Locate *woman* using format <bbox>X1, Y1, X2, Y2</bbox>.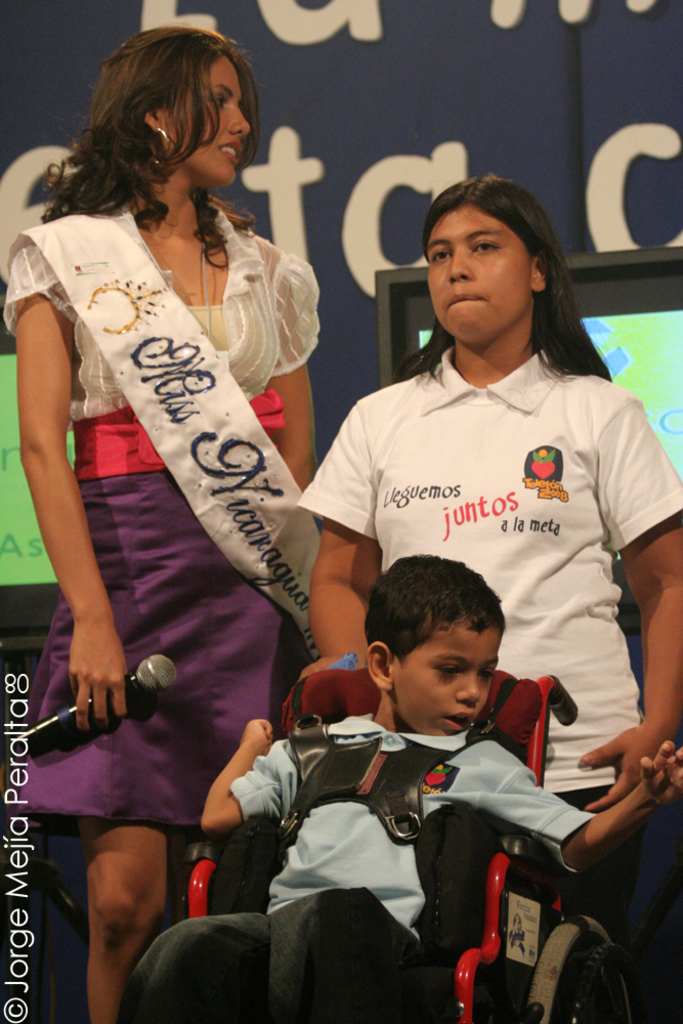
<bbox>3, 22, 331, 1023</bbox>.
